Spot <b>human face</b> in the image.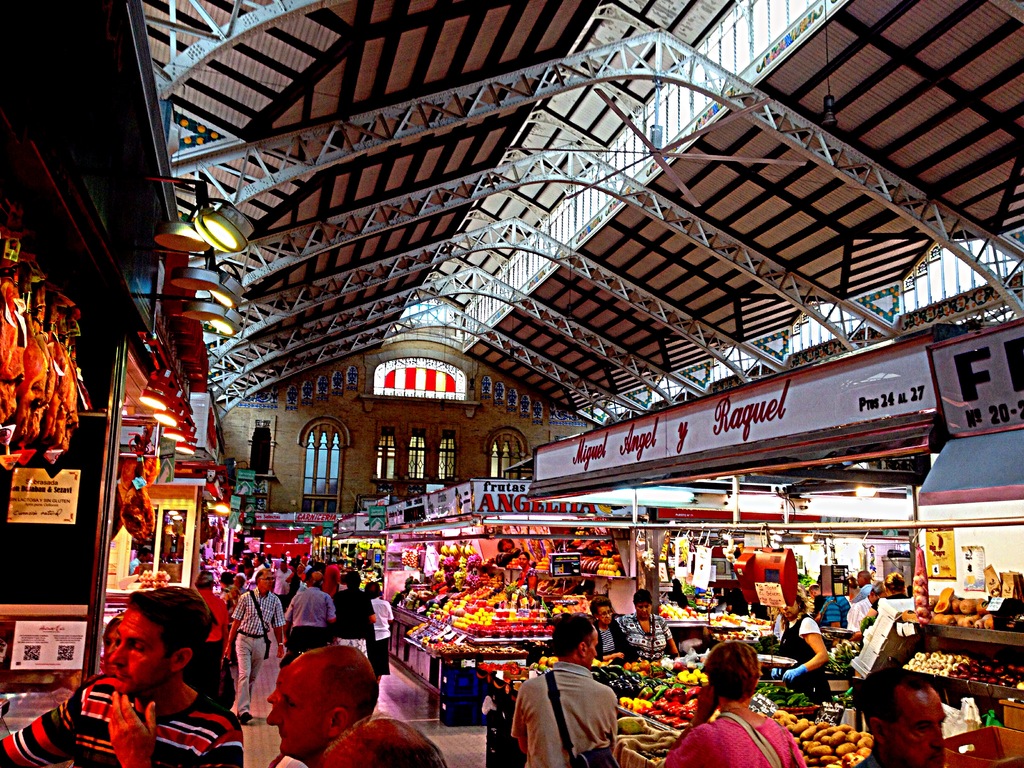
<b>human face</b> found at crop(259, 569, 276, 593).
